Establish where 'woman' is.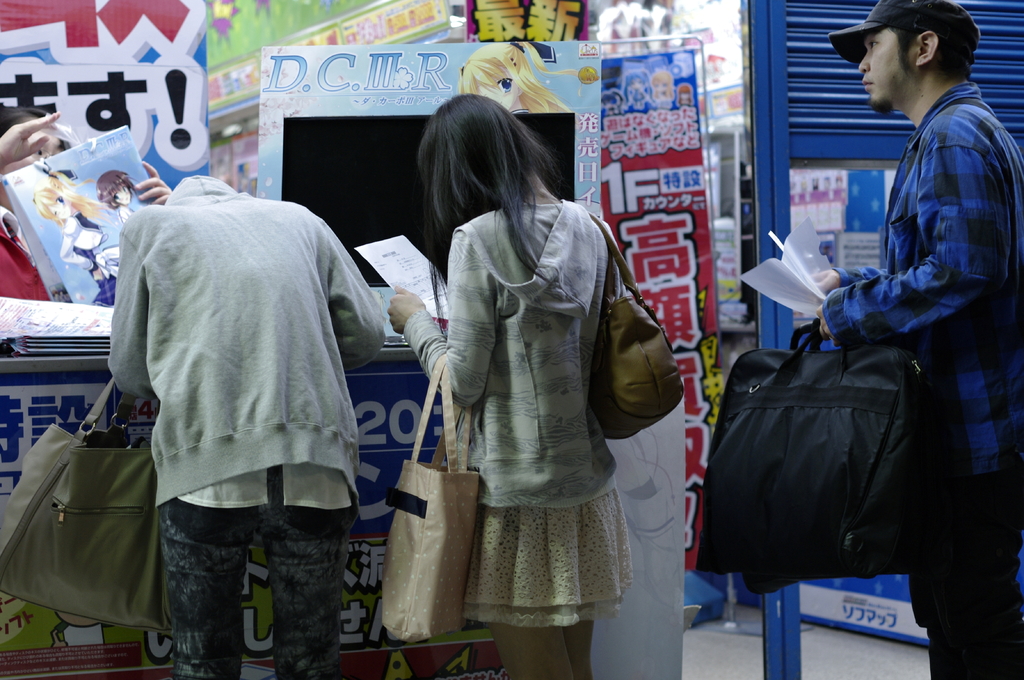
Established at (0, 105, 178, 306).
